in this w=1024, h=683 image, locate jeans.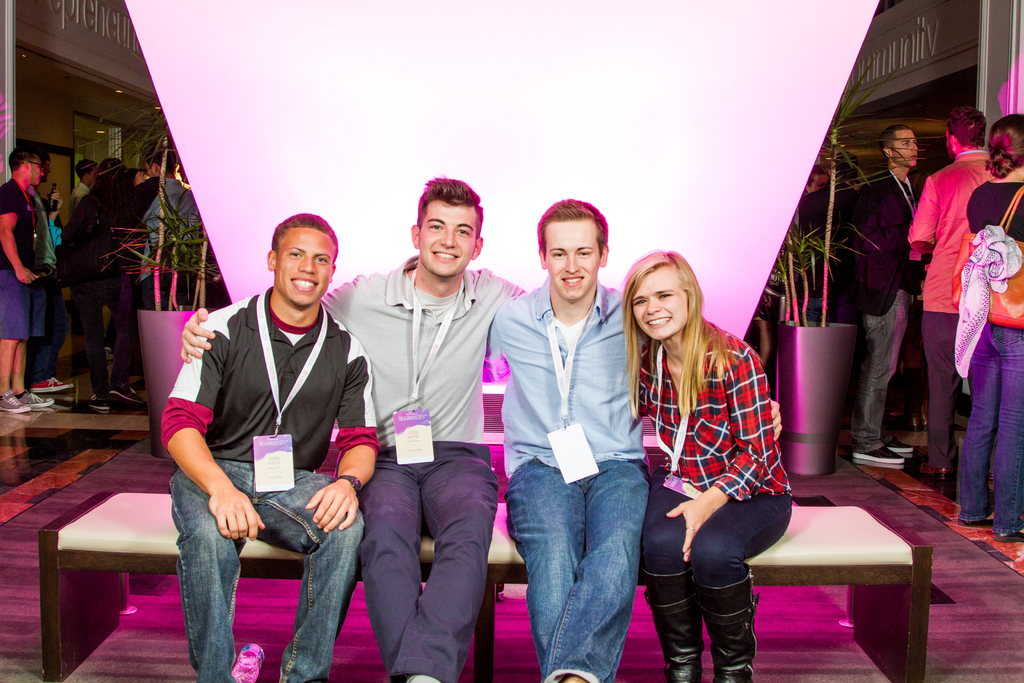
Bounding box: BBox(957, 322, 1023, 536).
